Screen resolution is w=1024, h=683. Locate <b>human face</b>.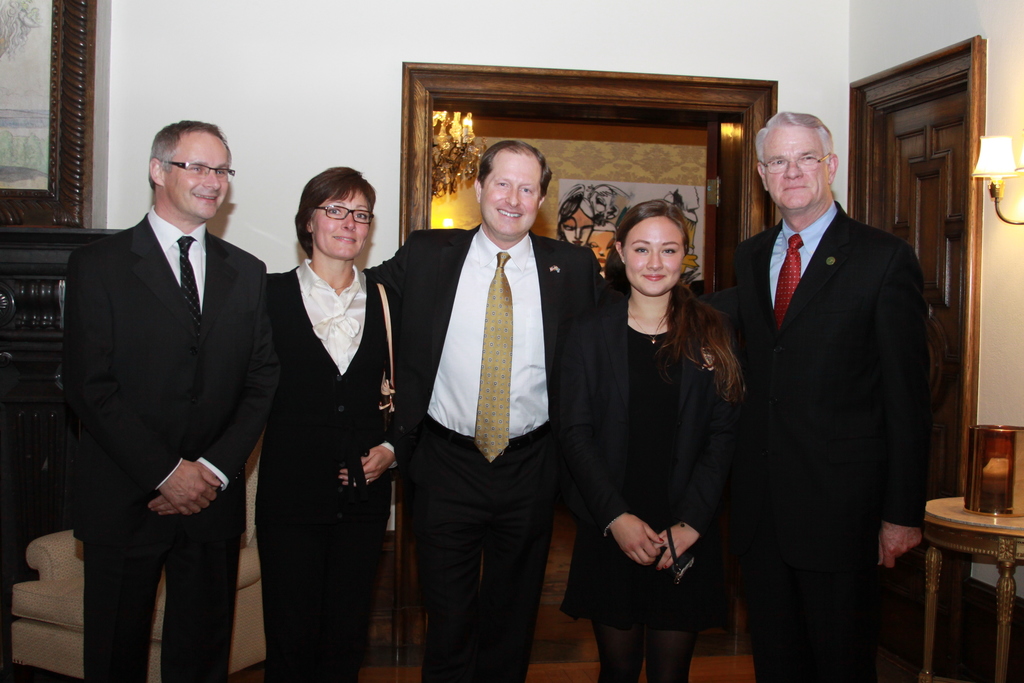
l=299, t=171, r=376, b=260.
